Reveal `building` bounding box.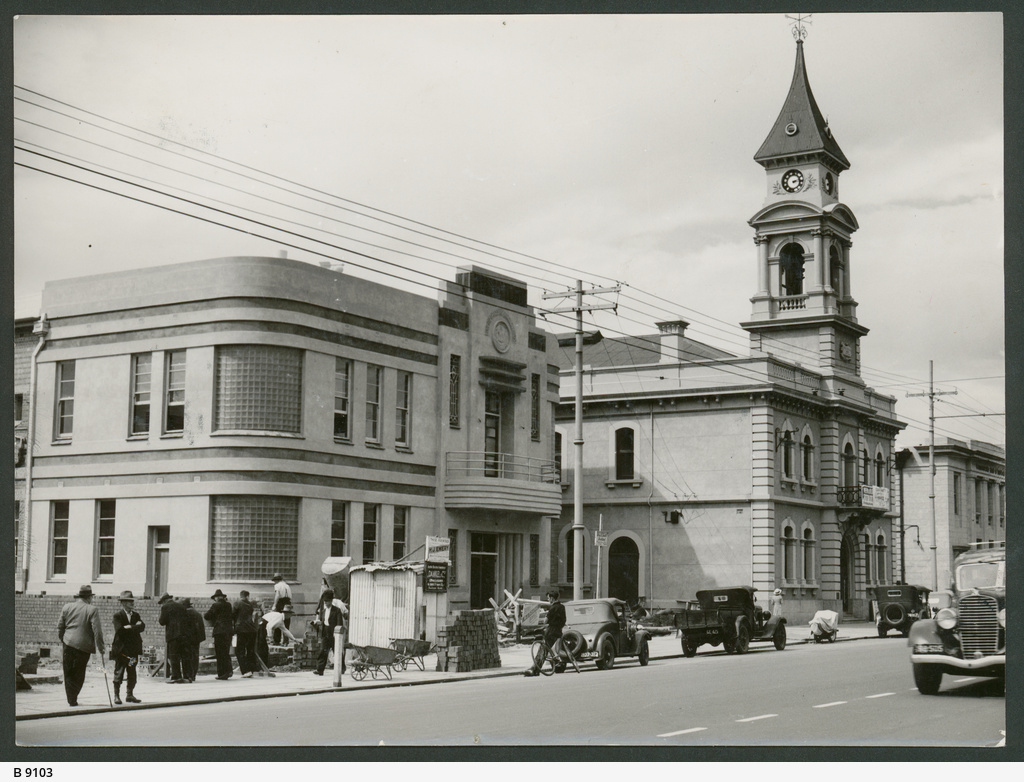
Revealed: 14 12 1007 669.
